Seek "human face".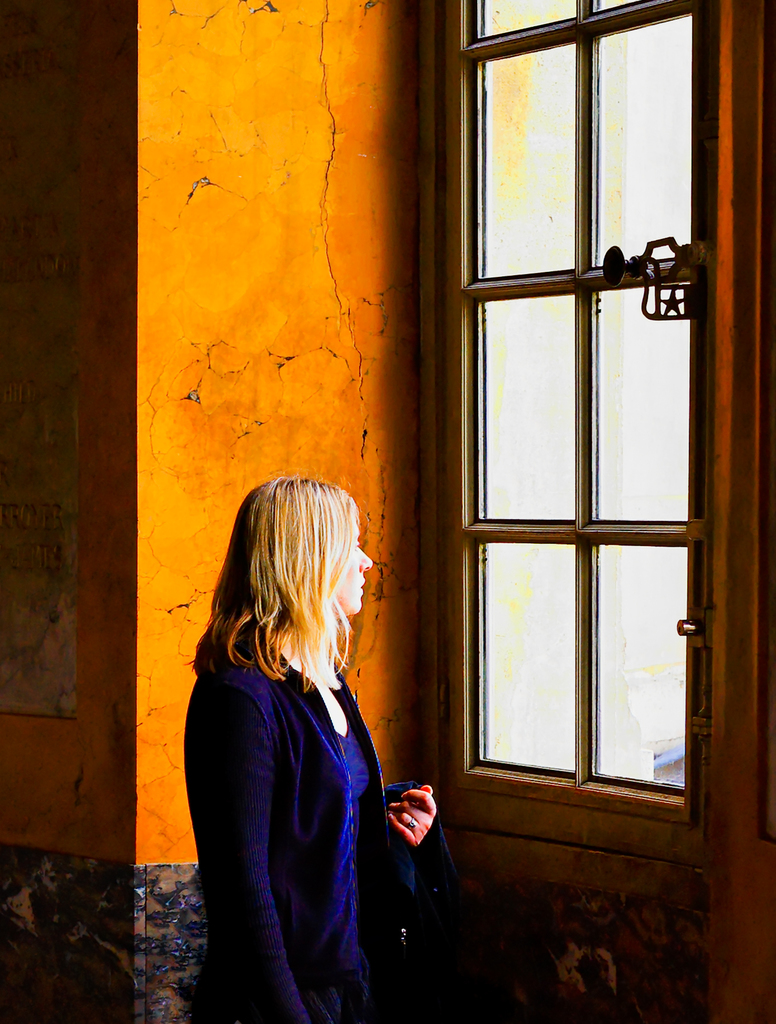
box=[331, 522, 375, 608].
